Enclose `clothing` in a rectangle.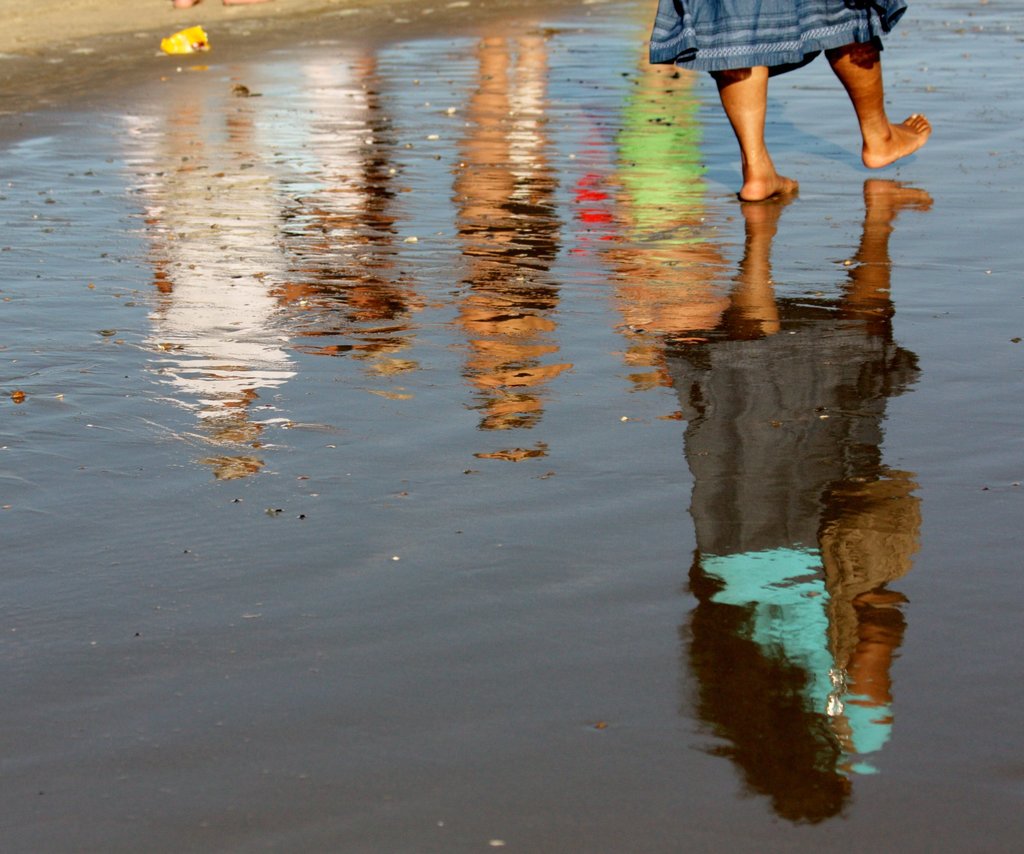
645,0,928,72.
